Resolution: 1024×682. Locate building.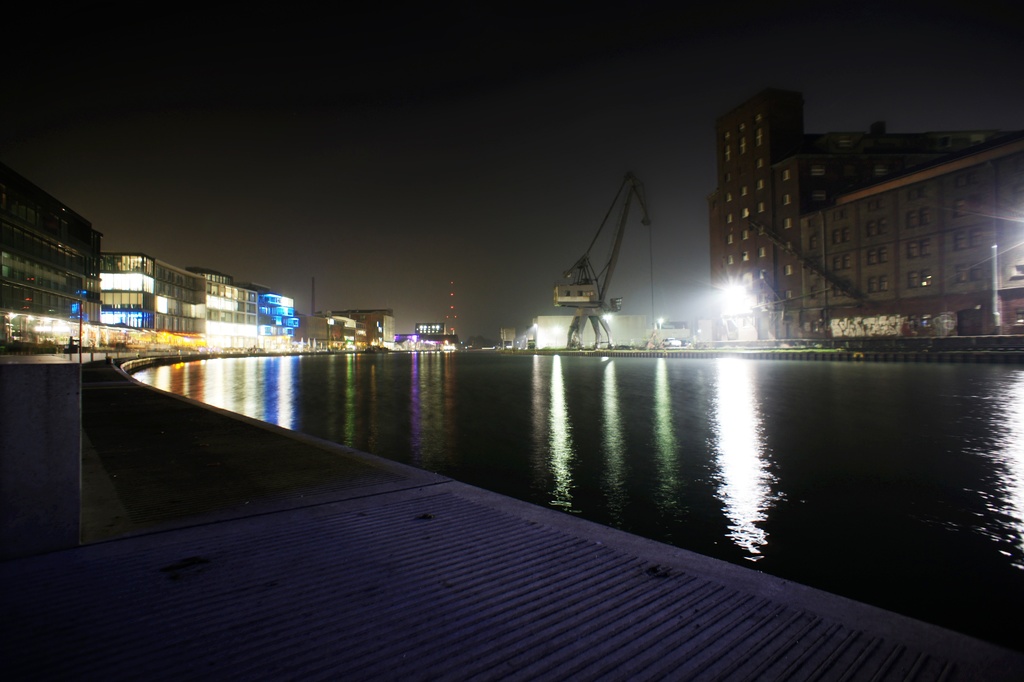
x1=804 y1=132 x2=1023 y2=341.
